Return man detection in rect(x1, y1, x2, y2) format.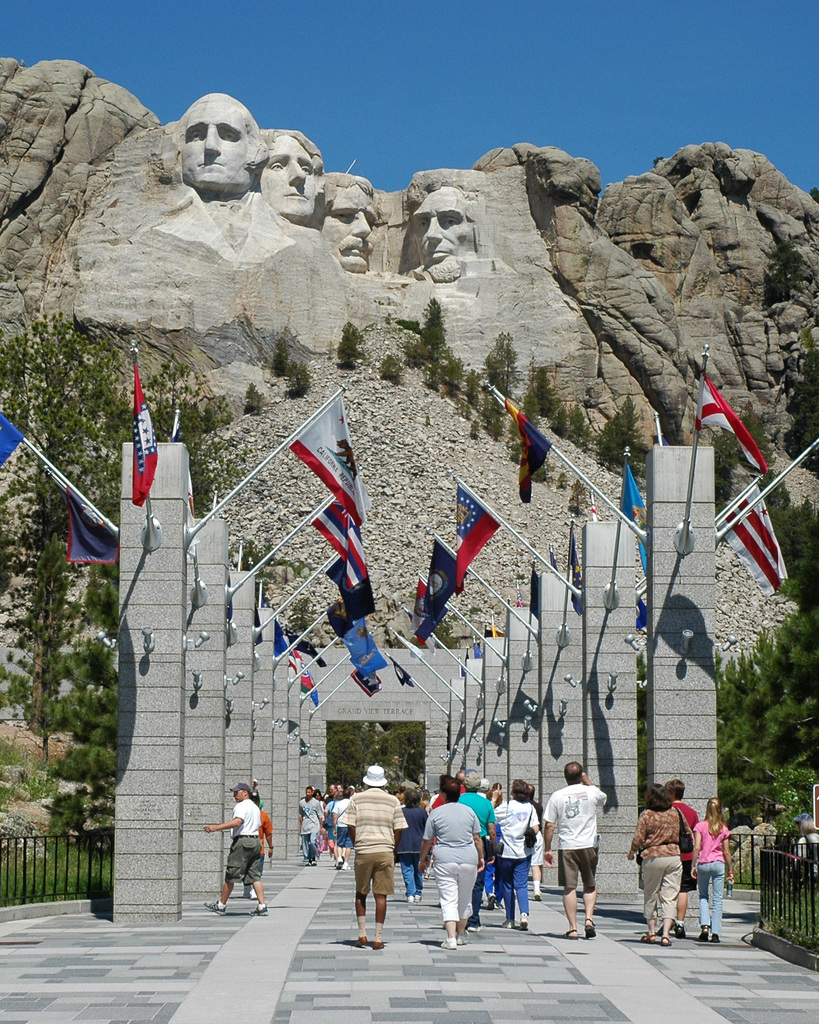
rect(209, 783, 266, 919).
